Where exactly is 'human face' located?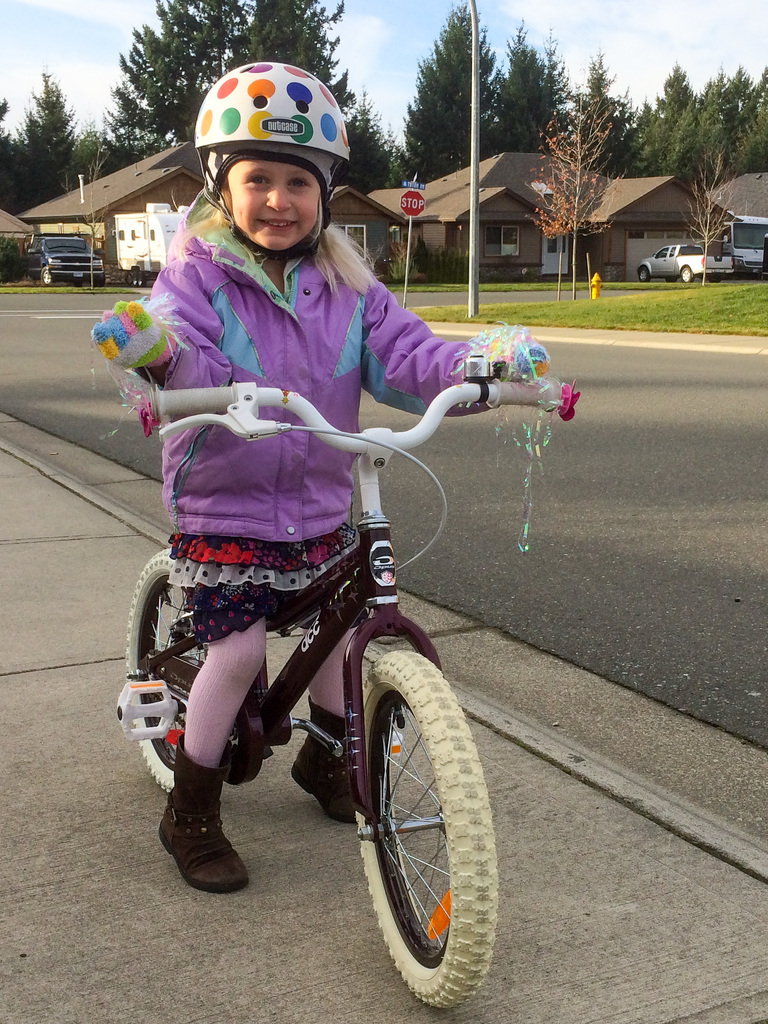
Its bounding box is crop(231, 161, 323, 247).
